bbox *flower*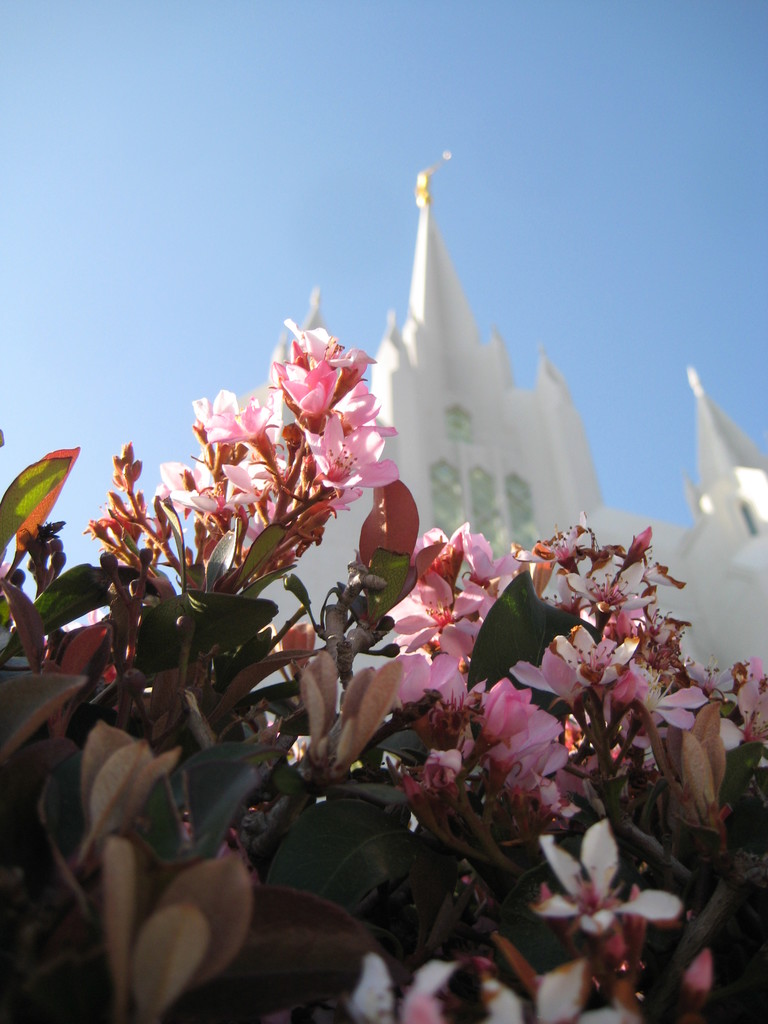
bbox=(345, 957, 621, 1022)
